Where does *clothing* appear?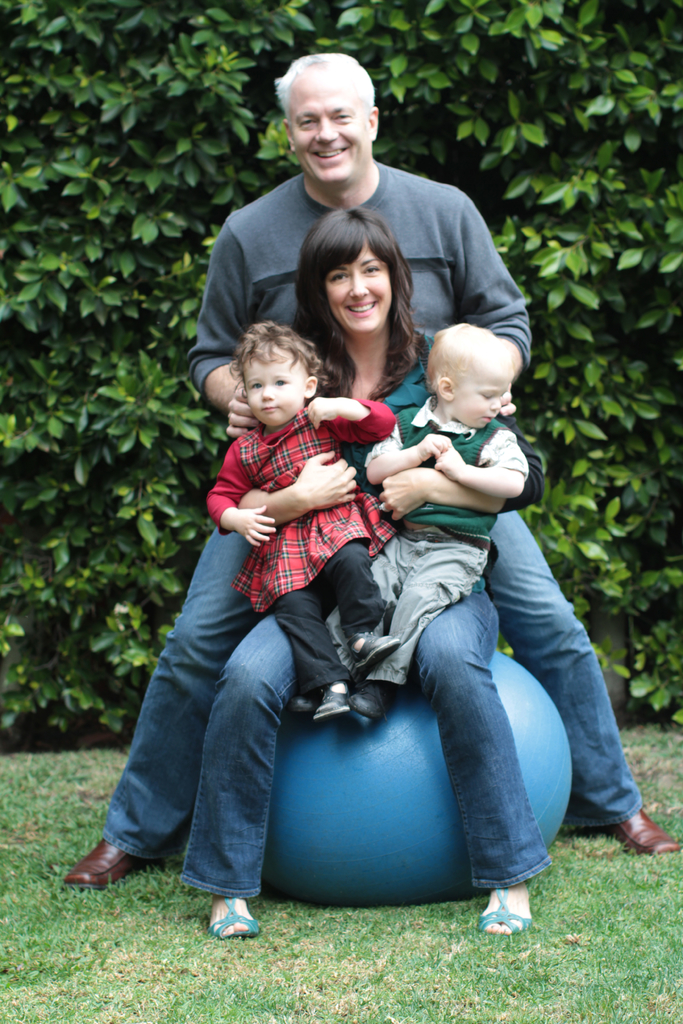
Appears at bbox=(378, 415, 490, 677).
